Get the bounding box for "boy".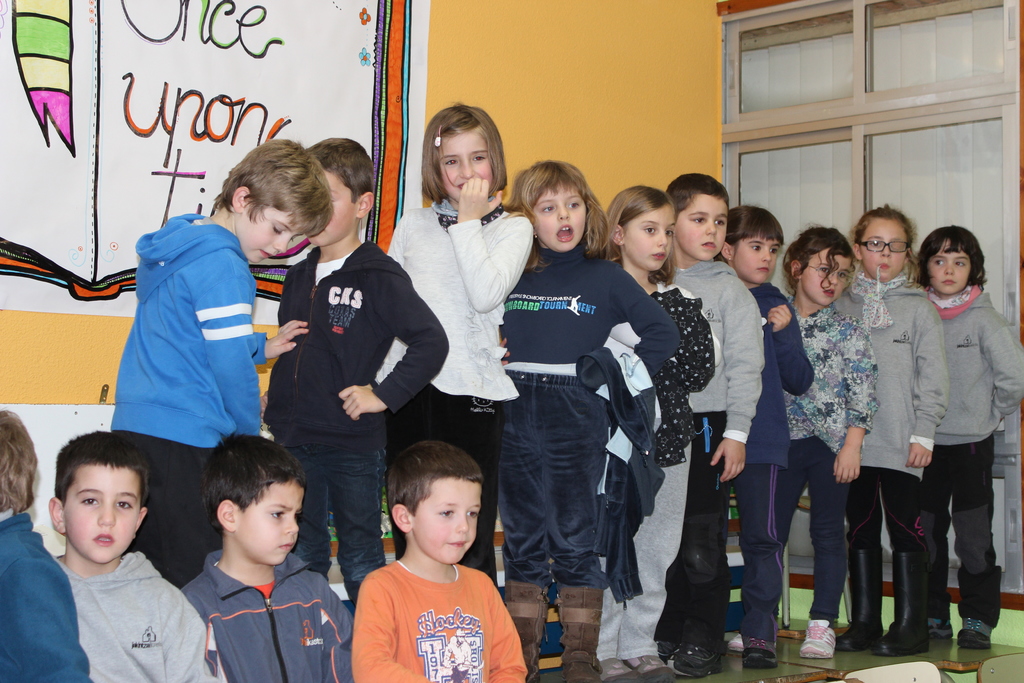
x1=0 y1=411 x2=92 y2=682.
